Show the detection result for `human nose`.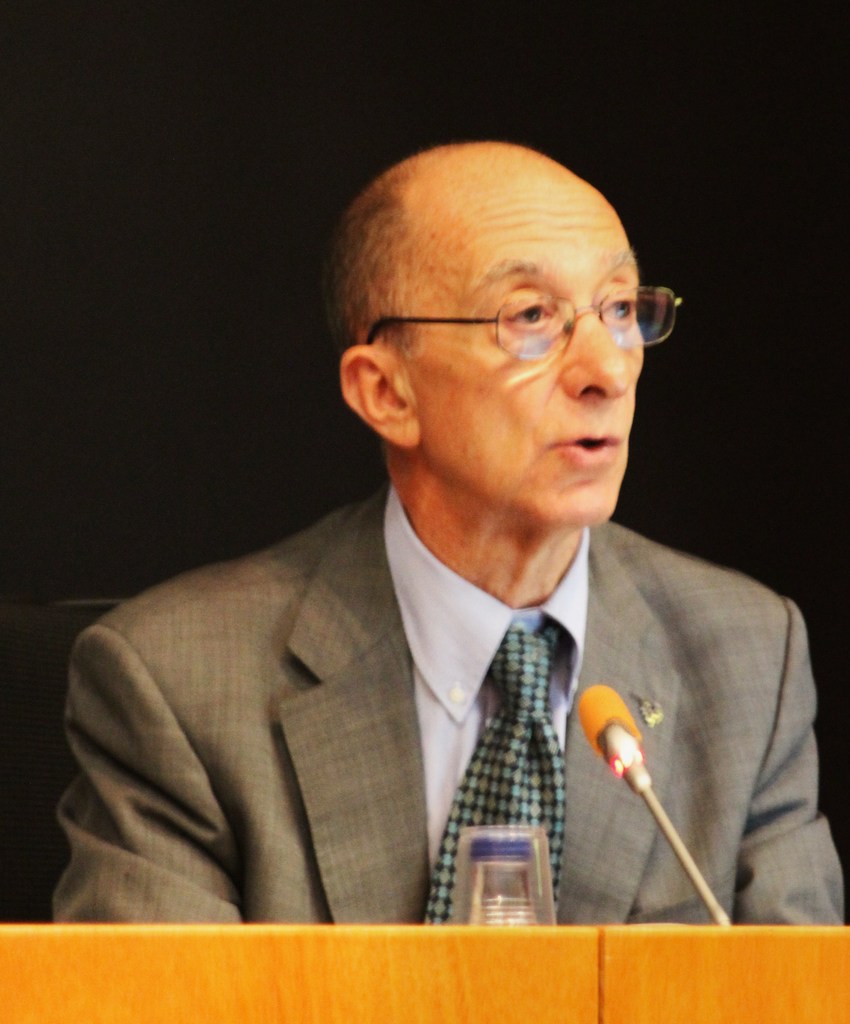
(x1=558, y1=307, x2=646, y2=412).
